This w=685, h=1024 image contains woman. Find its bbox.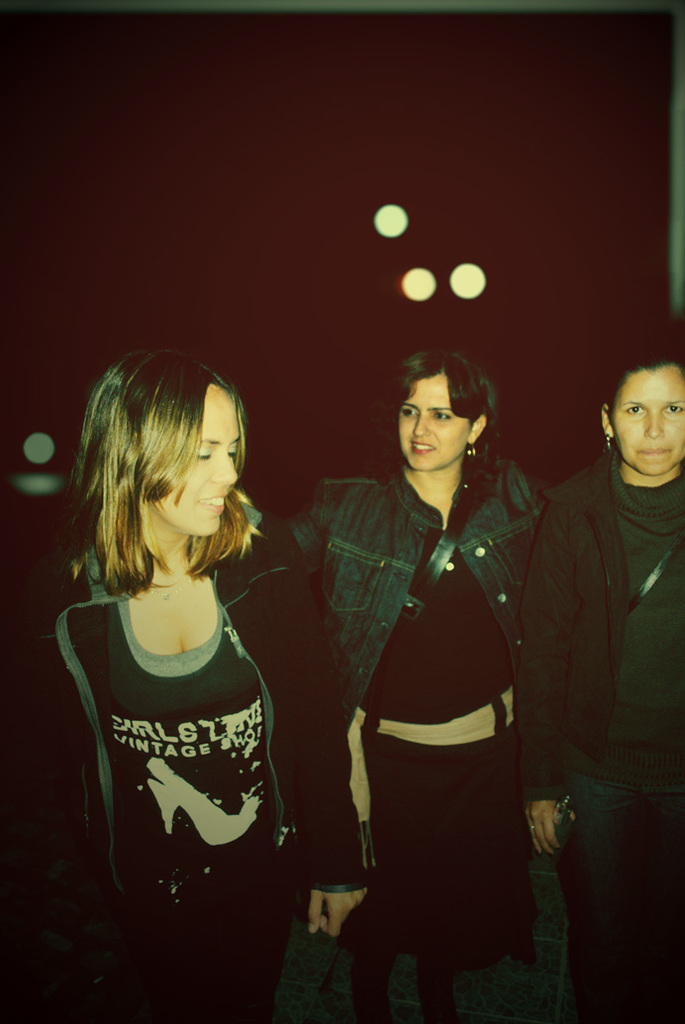
[0,343,368,1023].
